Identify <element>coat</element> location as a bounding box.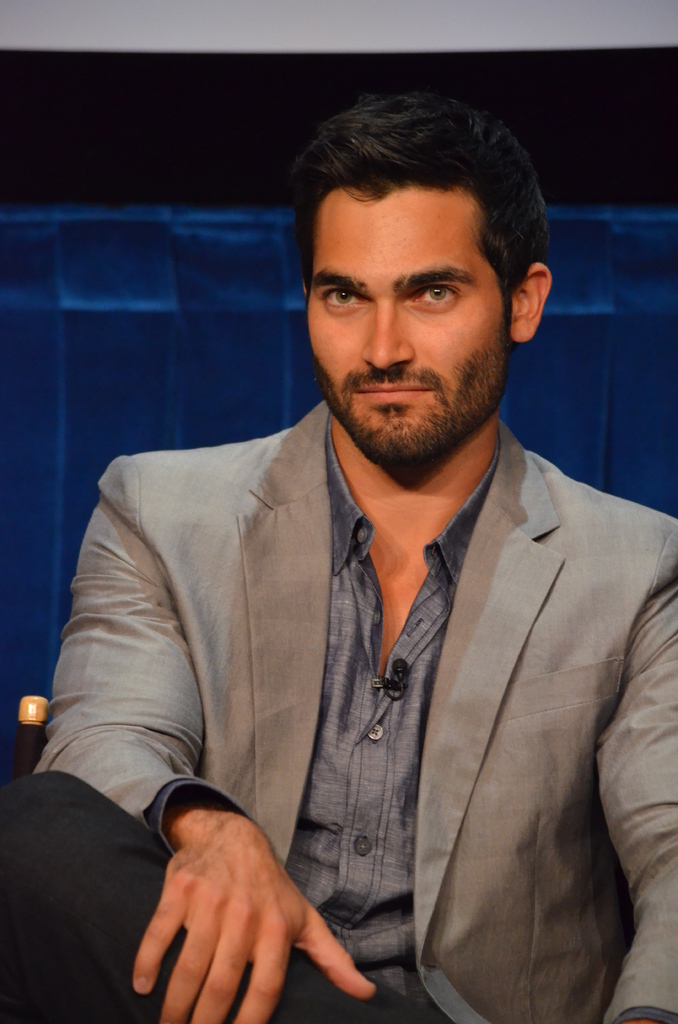
bbox=(29, 399, 677, 1023).
